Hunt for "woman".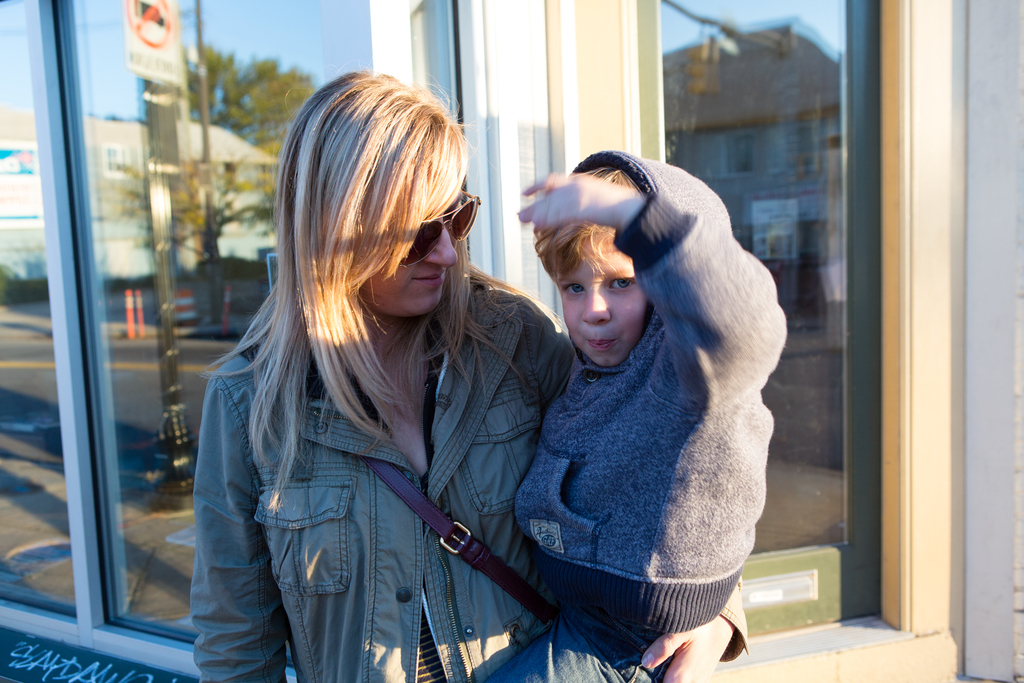
Hunted down at x1=171, y1=90, x2=641, y2=677.
